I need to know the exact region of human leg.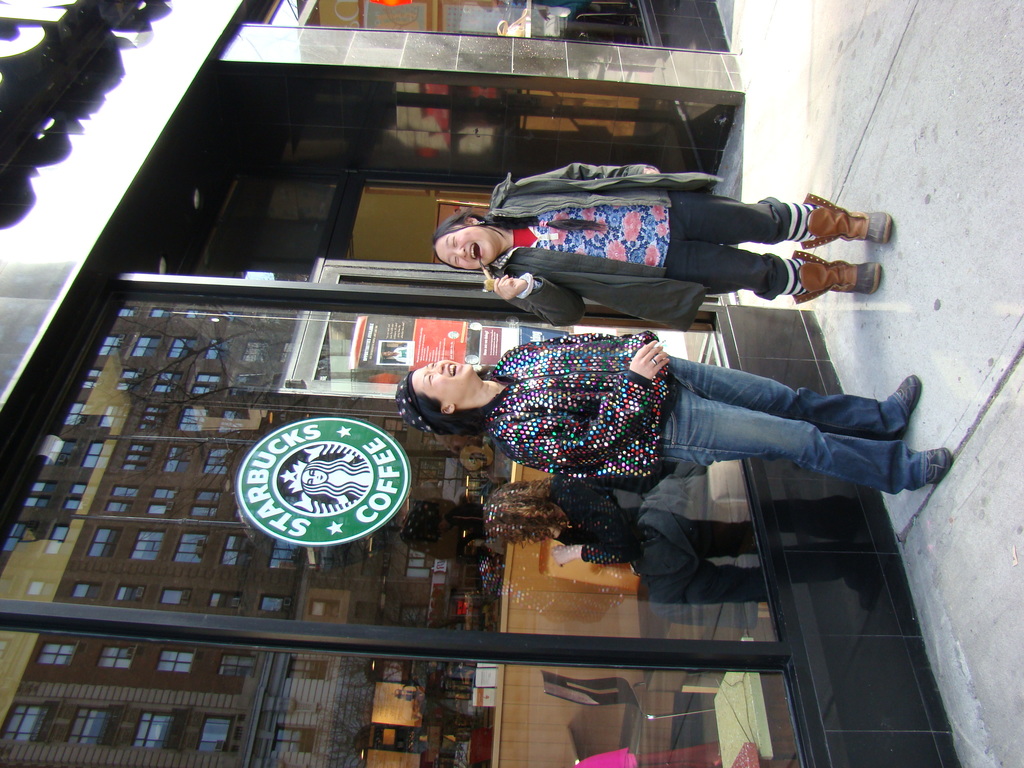
Region: left=656, top=362, right=908, bottom=436.
